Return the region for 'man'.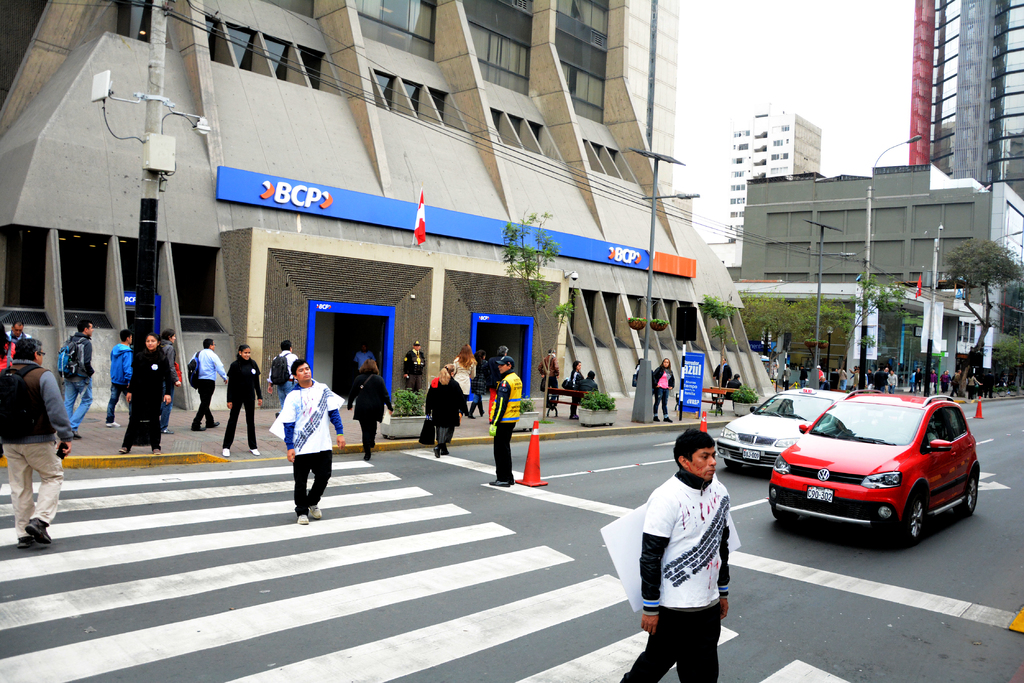
{"left": 711, "top": 357, "right": 734, "bottom": 397}.
